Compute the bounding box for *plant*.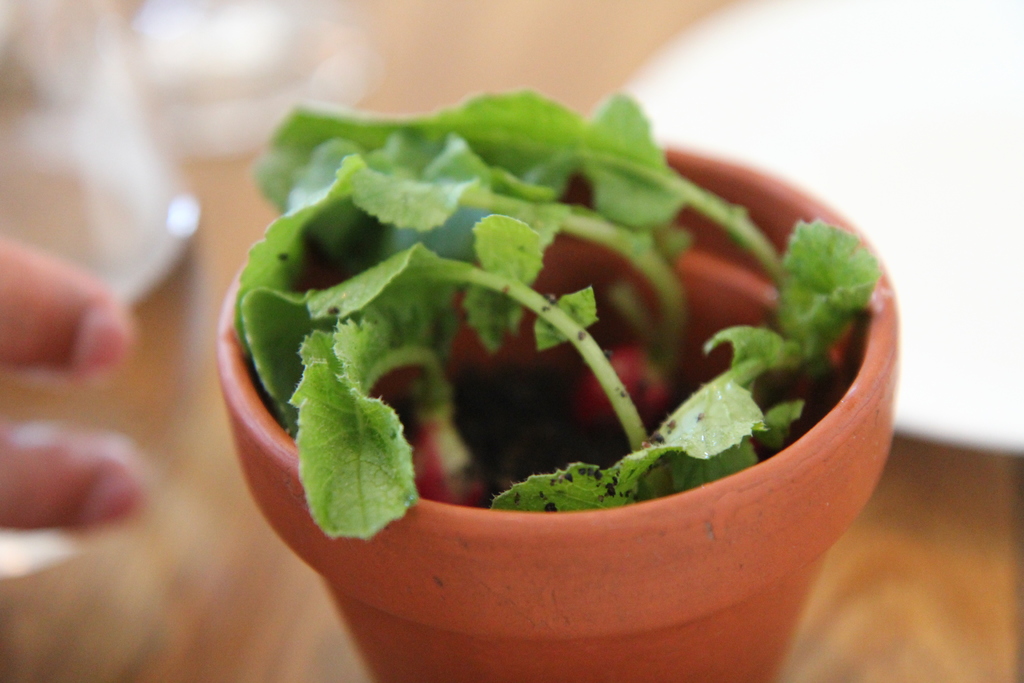
left=228, top=83, right=874, bottom=542.
